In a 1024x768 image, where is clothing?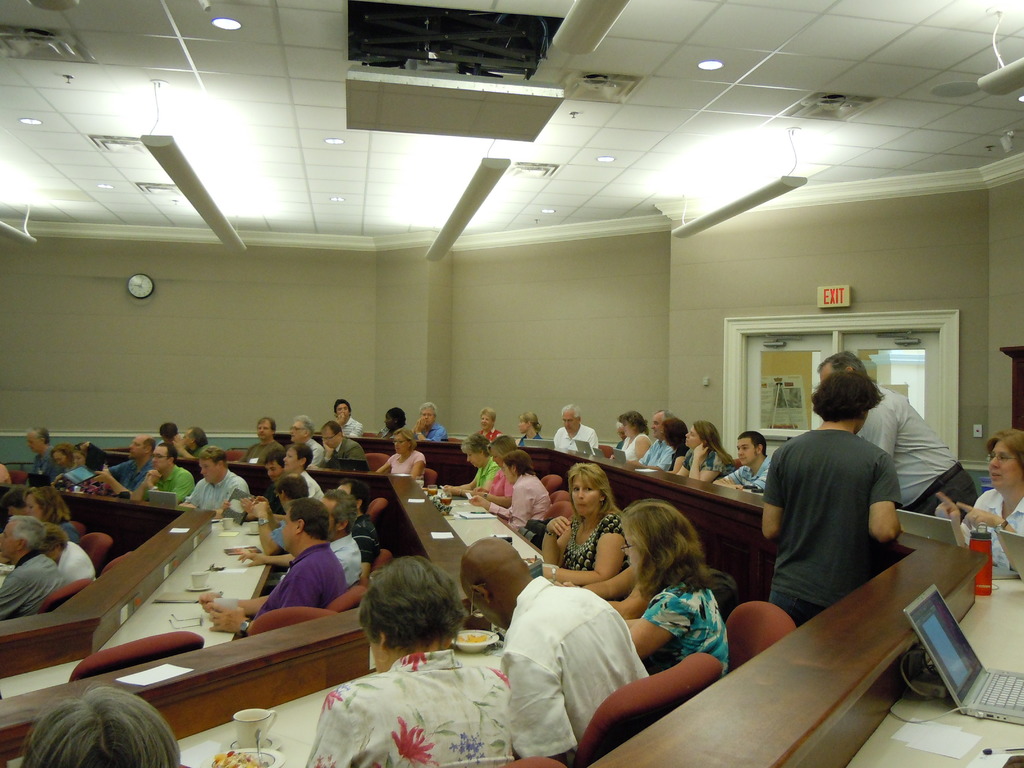
(left=413, top=422, right=446, bottom=445).
